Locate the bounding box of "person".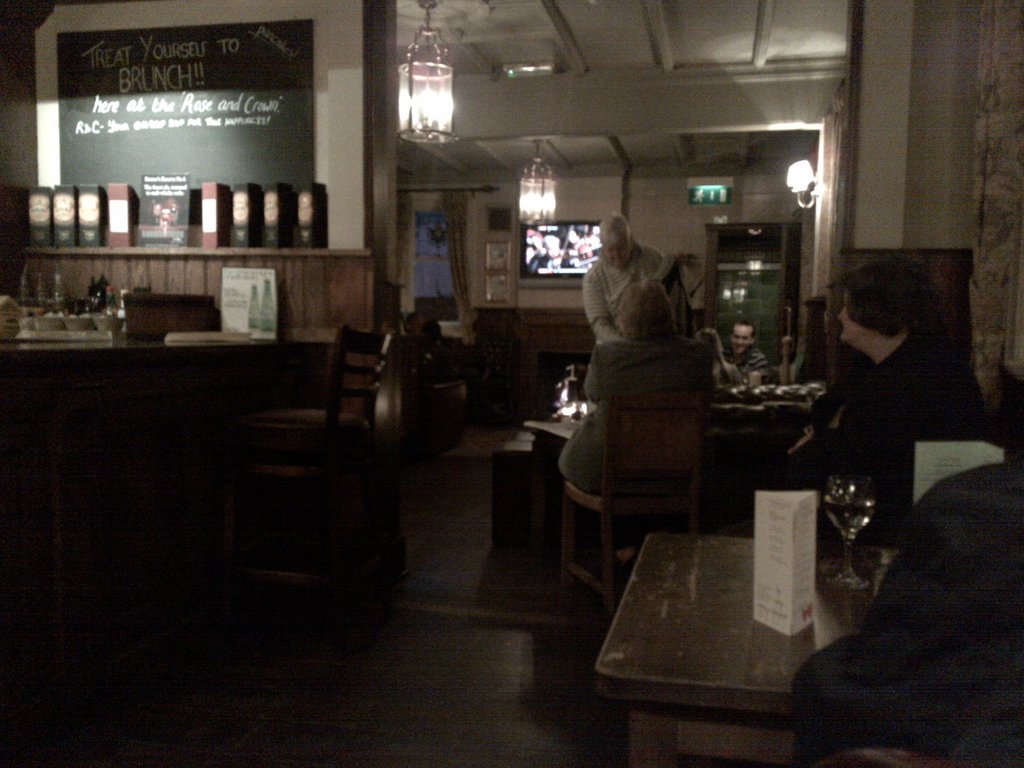
Bounding box: [x1=726, y1=321, x2=794, y2=387].
